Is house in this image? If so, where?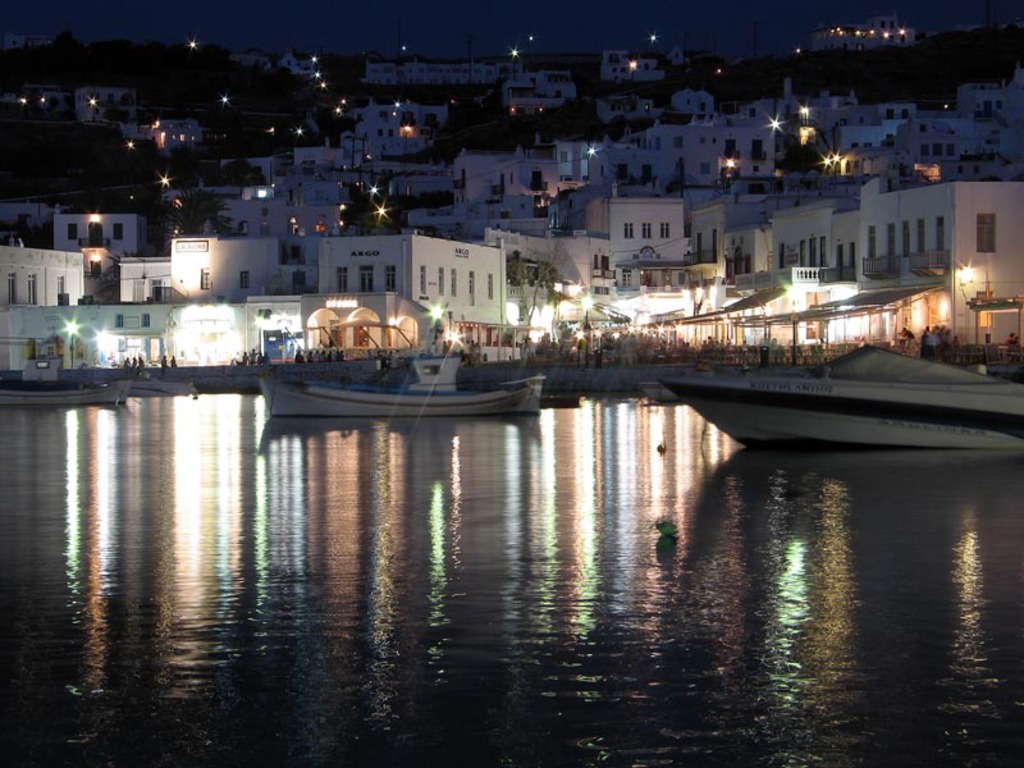
Yes, at [left=244, top=51, right=312, bottom=77].
